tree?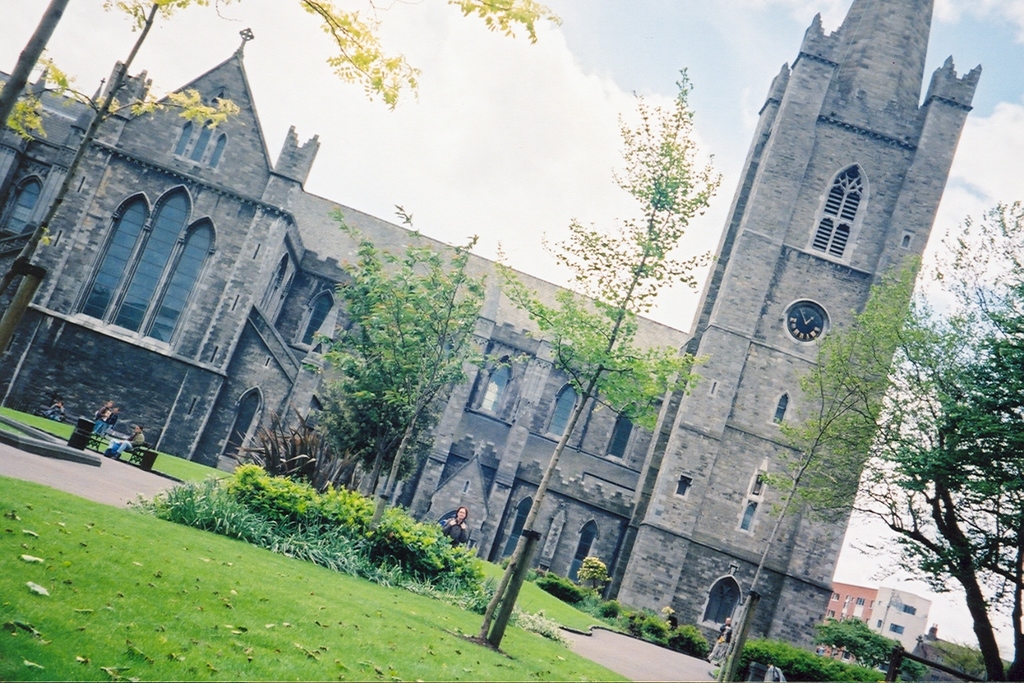
(0, 0, 575, 348)
